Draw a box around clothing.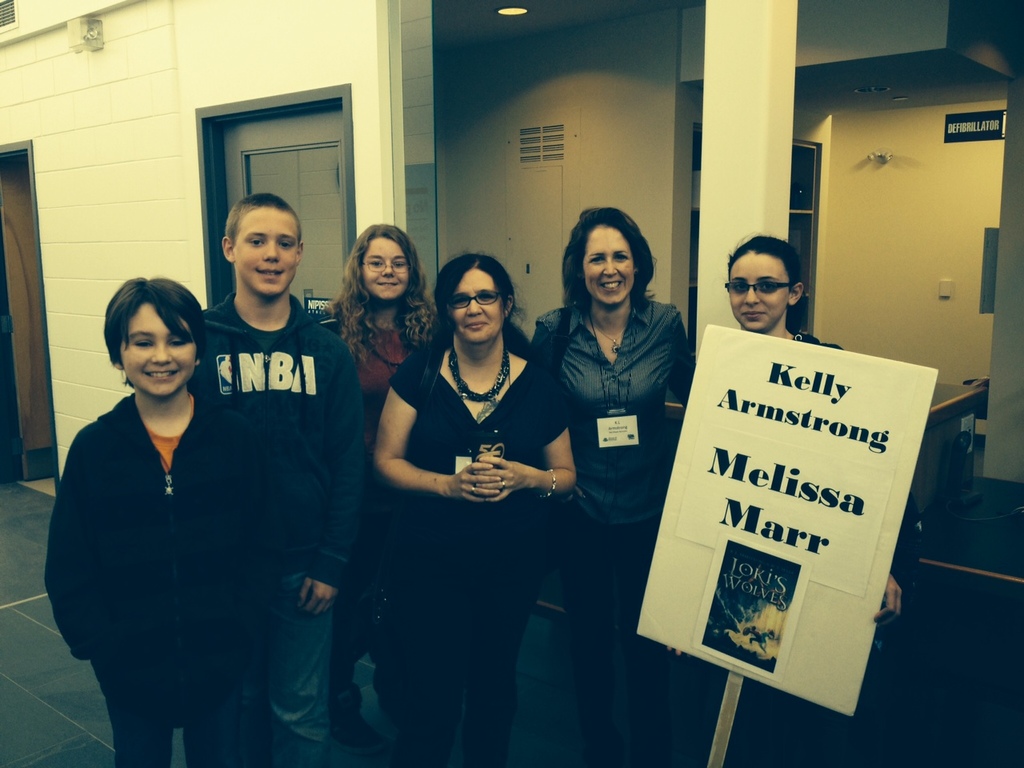
(left=531, top=302, right=688, bottom=518).
